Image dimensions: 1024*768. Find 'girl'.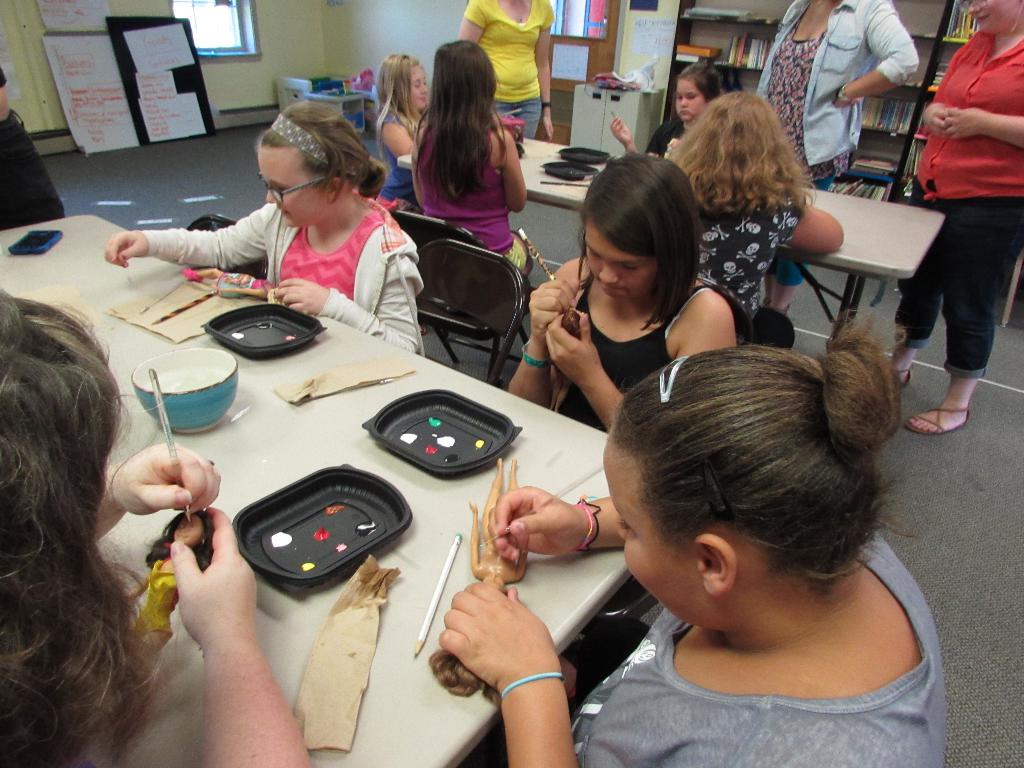
461, 0, 557, 143.
